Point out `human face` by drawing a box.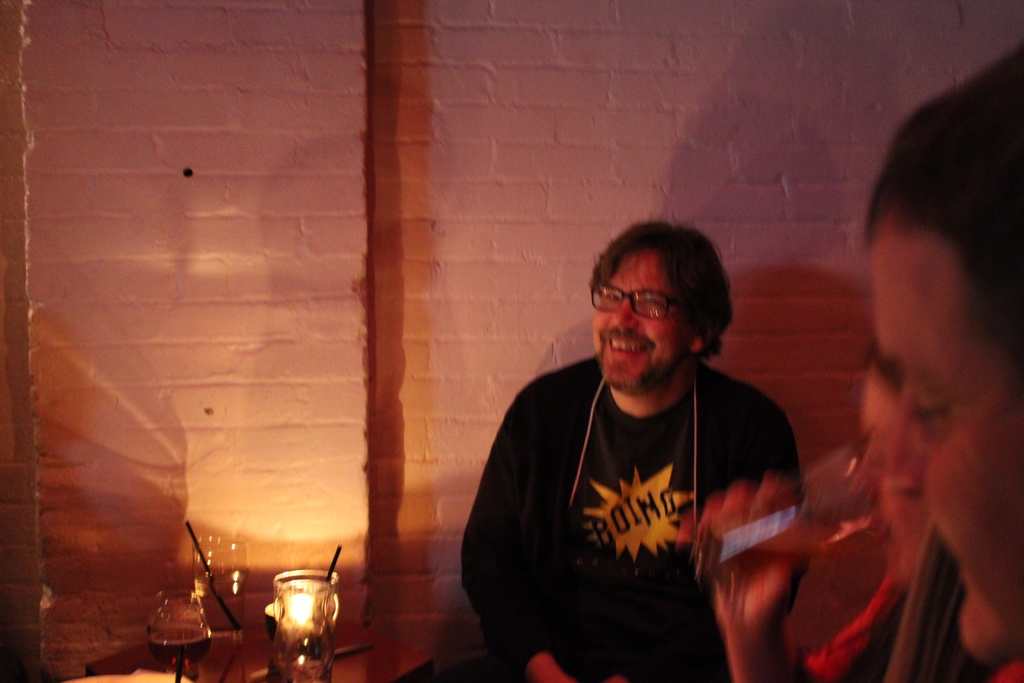
rect(861, 366, 902, 527).
